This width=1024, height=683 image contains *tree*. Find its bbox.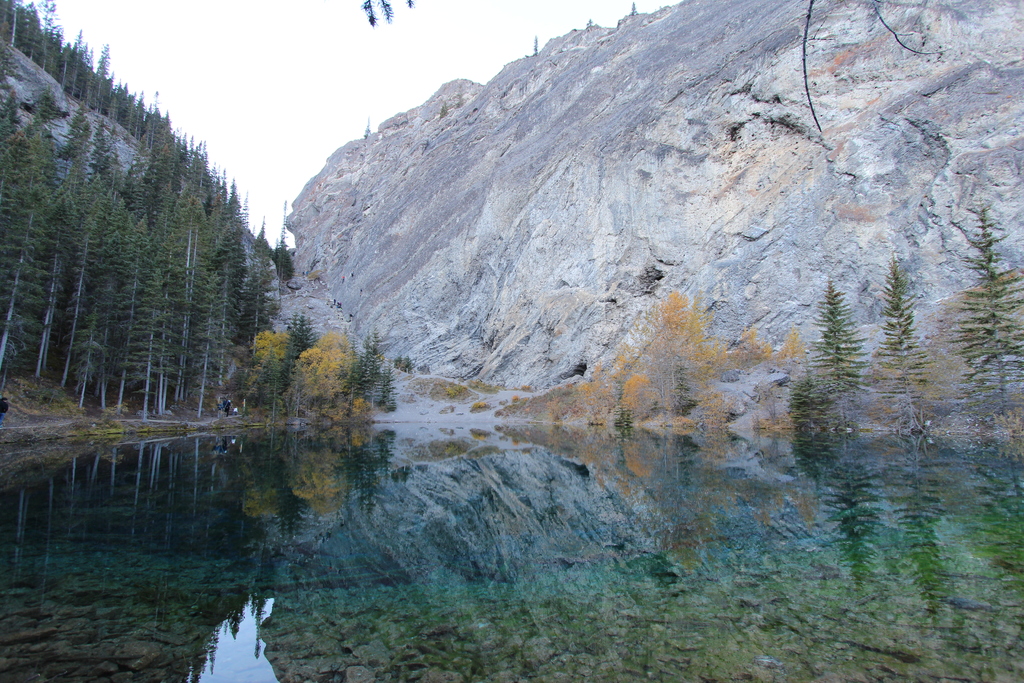
bbox=[255, 311, 295, 410].
